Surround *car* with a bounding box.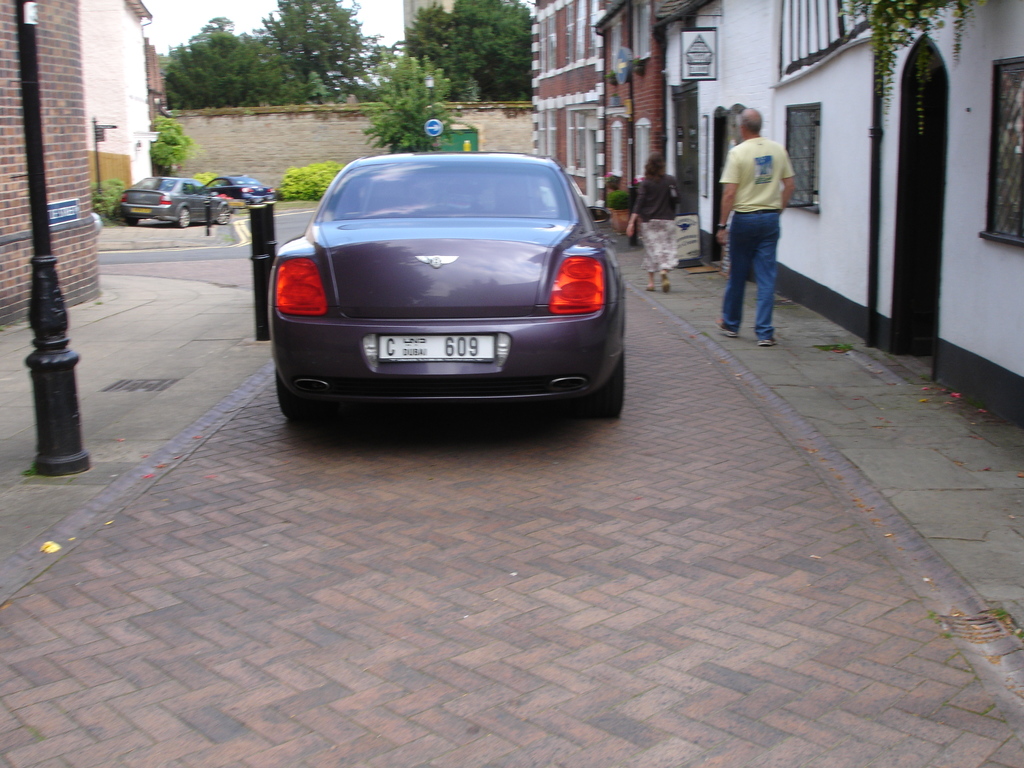
rect(199, 171, 276, 211).
